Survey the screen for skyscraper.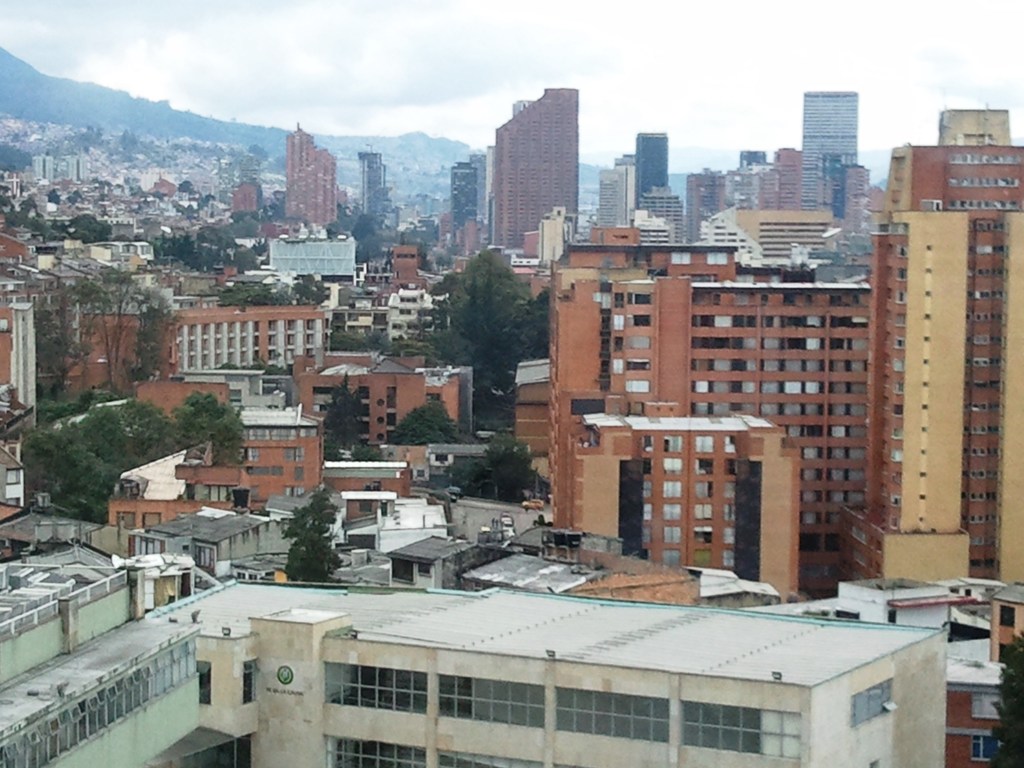
Survey found: 859:111:991:624.
